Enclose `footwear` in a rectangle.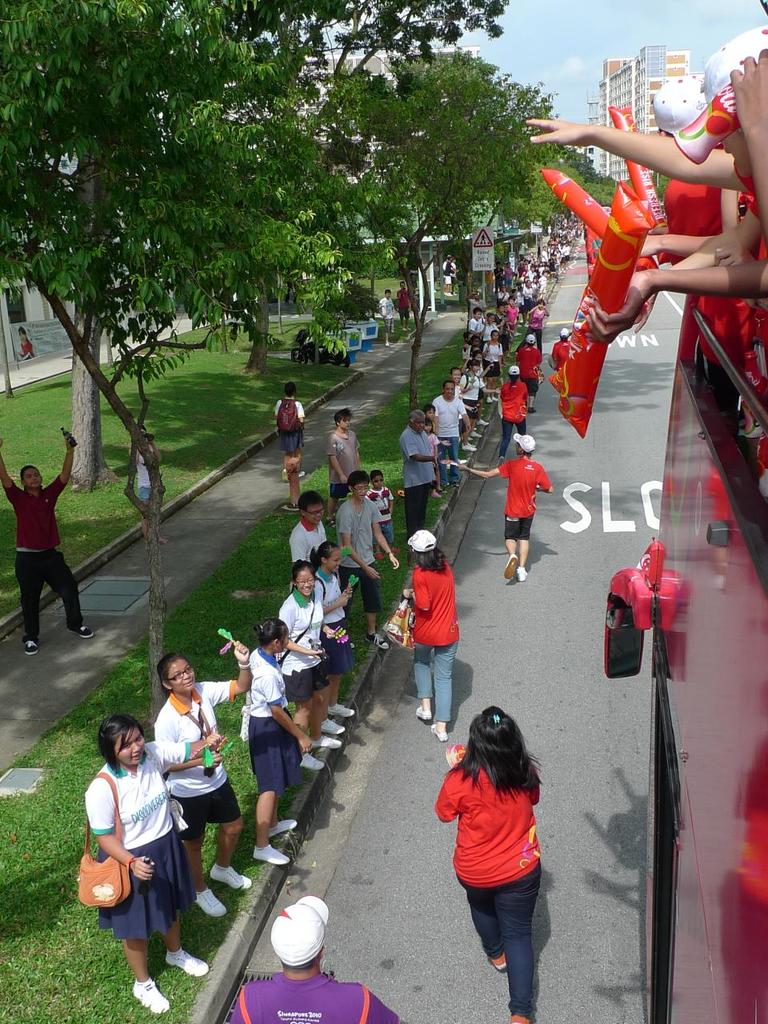
select_region(322, 715, 350, 737).
